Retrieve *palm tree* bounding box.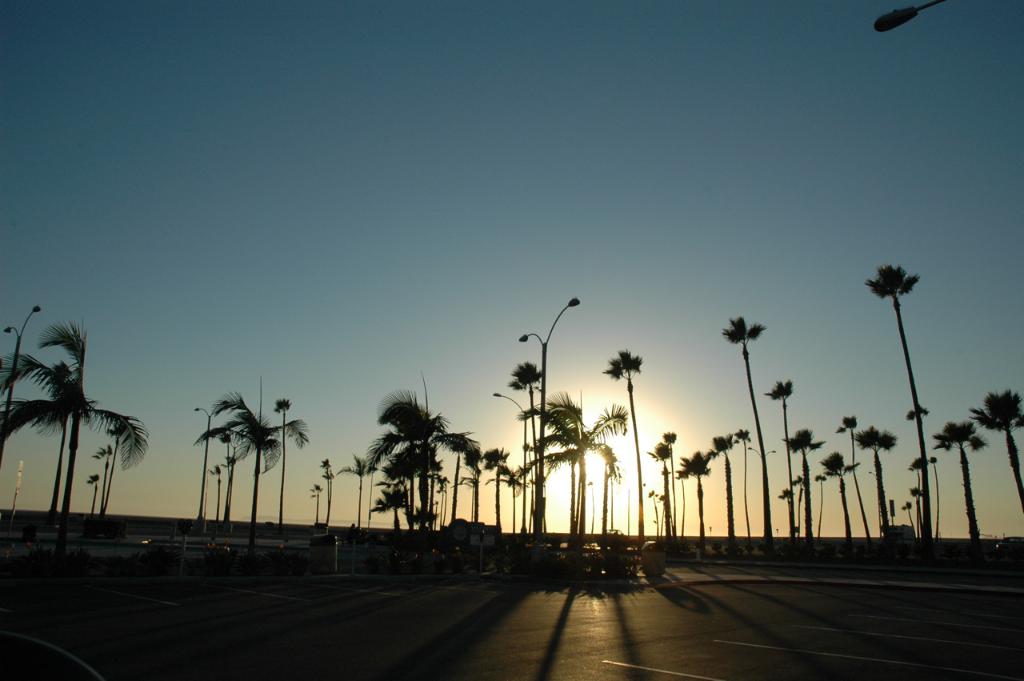
Bounding box: <box>190,409,218,525</box>.
